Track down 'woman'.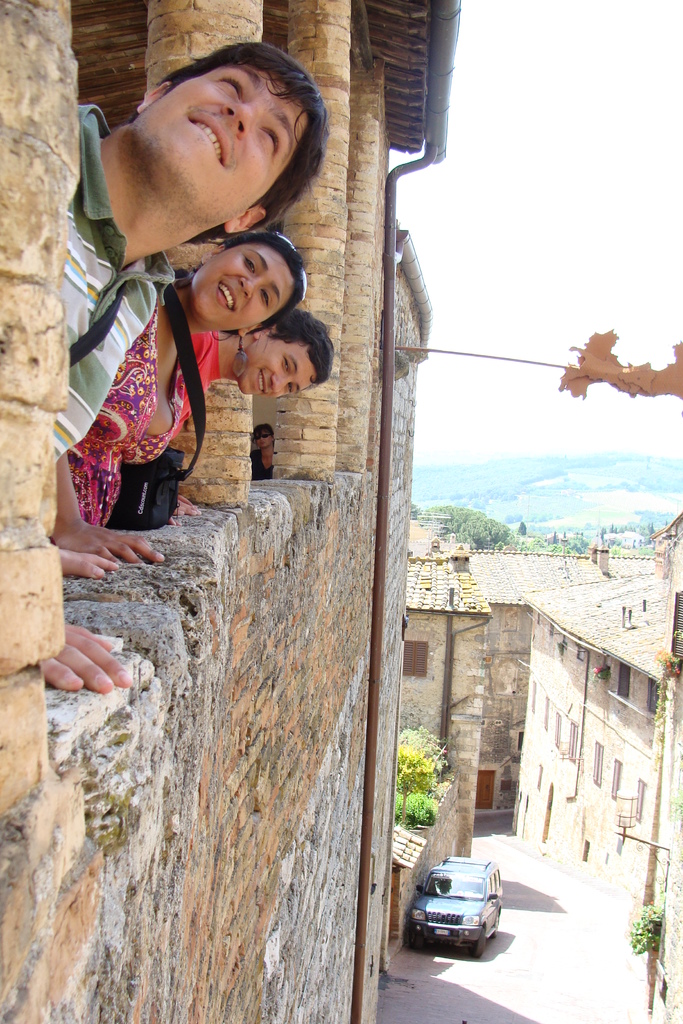
Tracked to Rect(250, 417, 276, 483).
